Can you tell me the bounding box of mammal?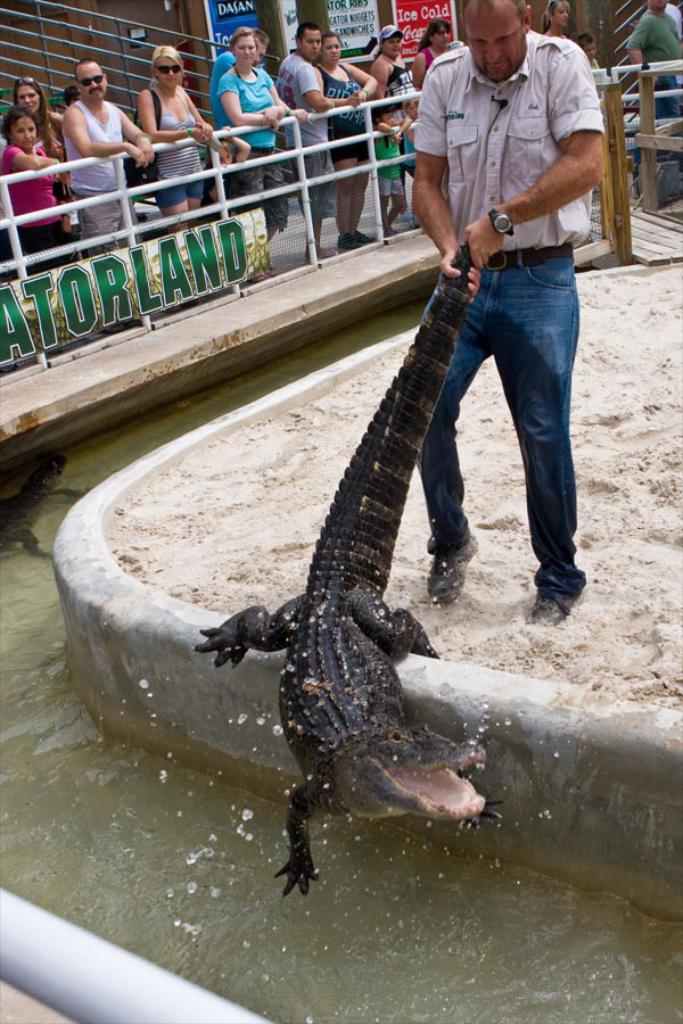
<region>573, 30, 603, 102</region>.
